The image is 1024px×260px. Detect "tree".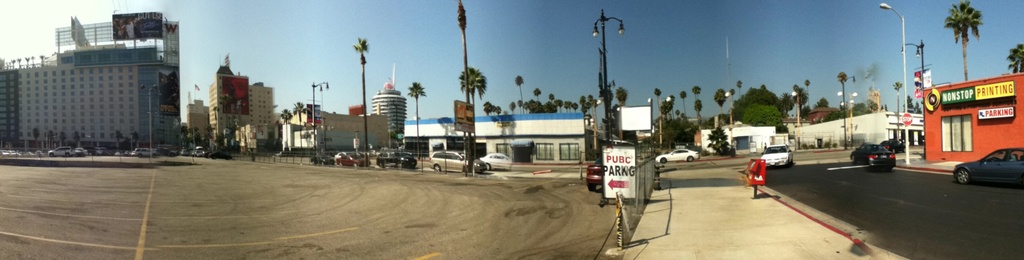
Detection: <region>180, 125, 191, 152</region>.
